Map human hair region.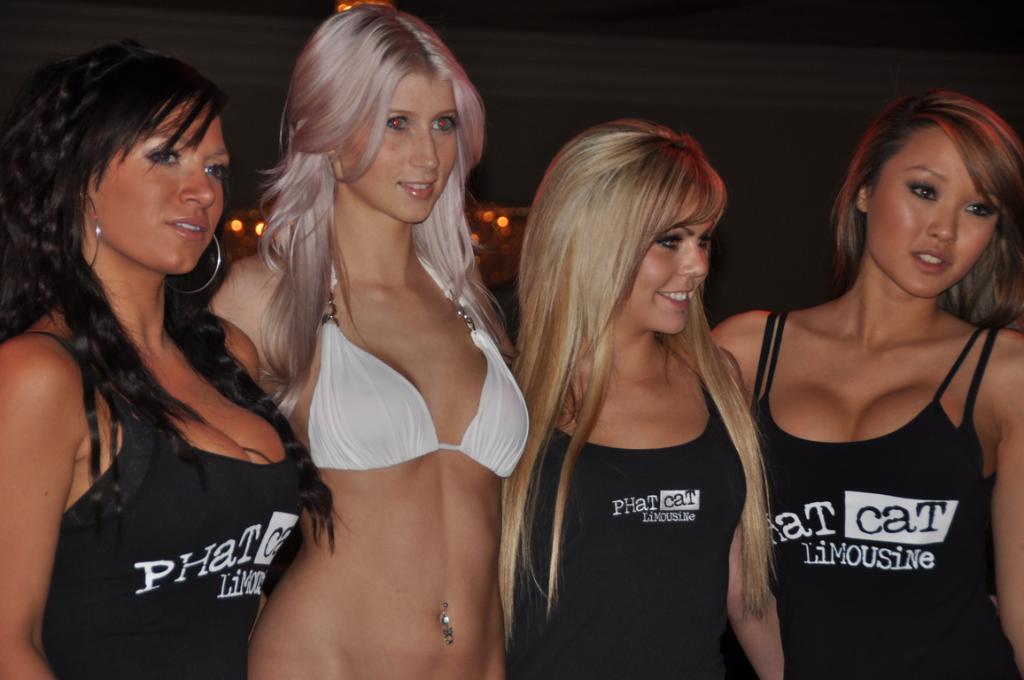
Mapped to [x1=505, y1=118, x2=780, y2=656].
